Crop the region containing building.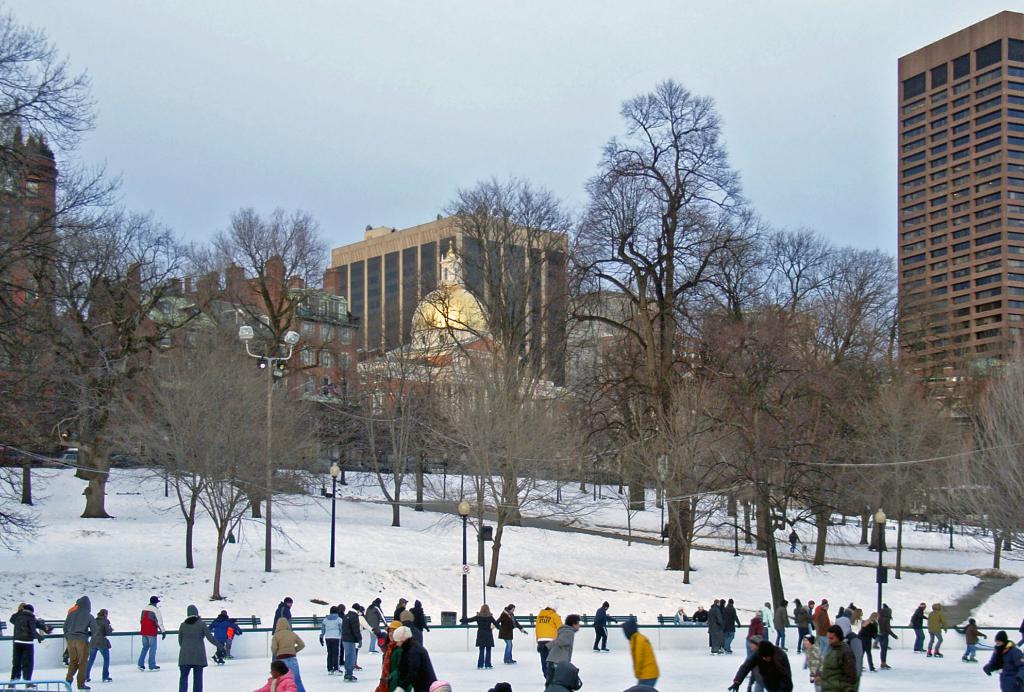
Crop region: bbox=[570, 288, 705, 417].
